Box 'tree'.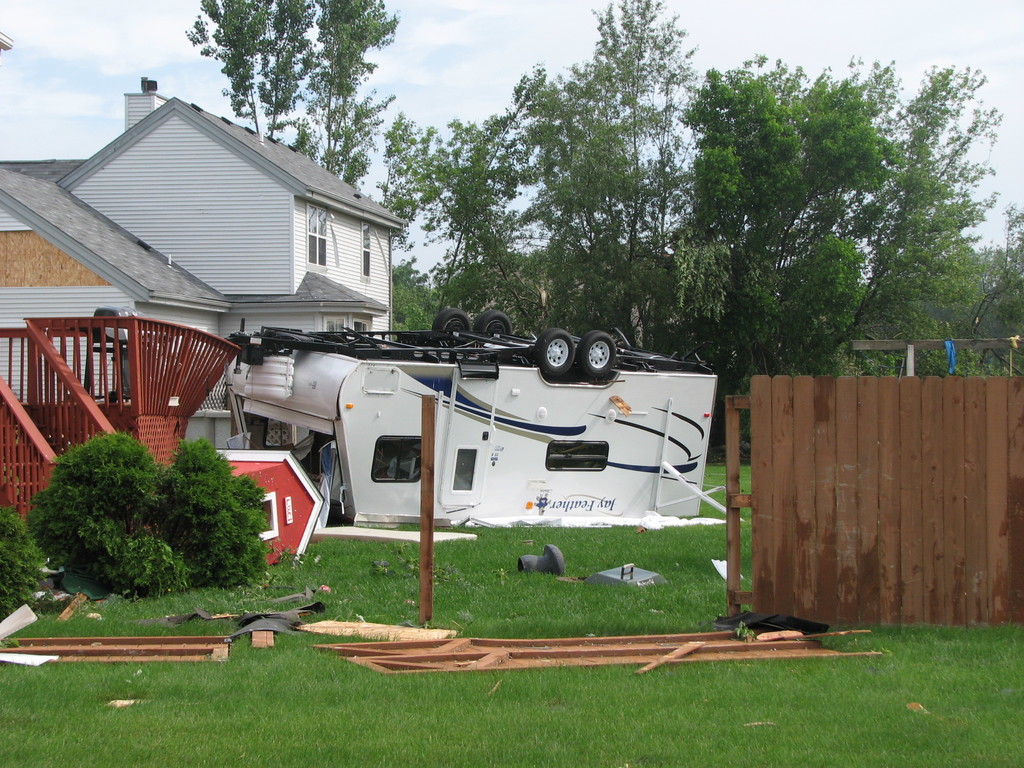
(left=0, top=509, right=42, bottom=616).
